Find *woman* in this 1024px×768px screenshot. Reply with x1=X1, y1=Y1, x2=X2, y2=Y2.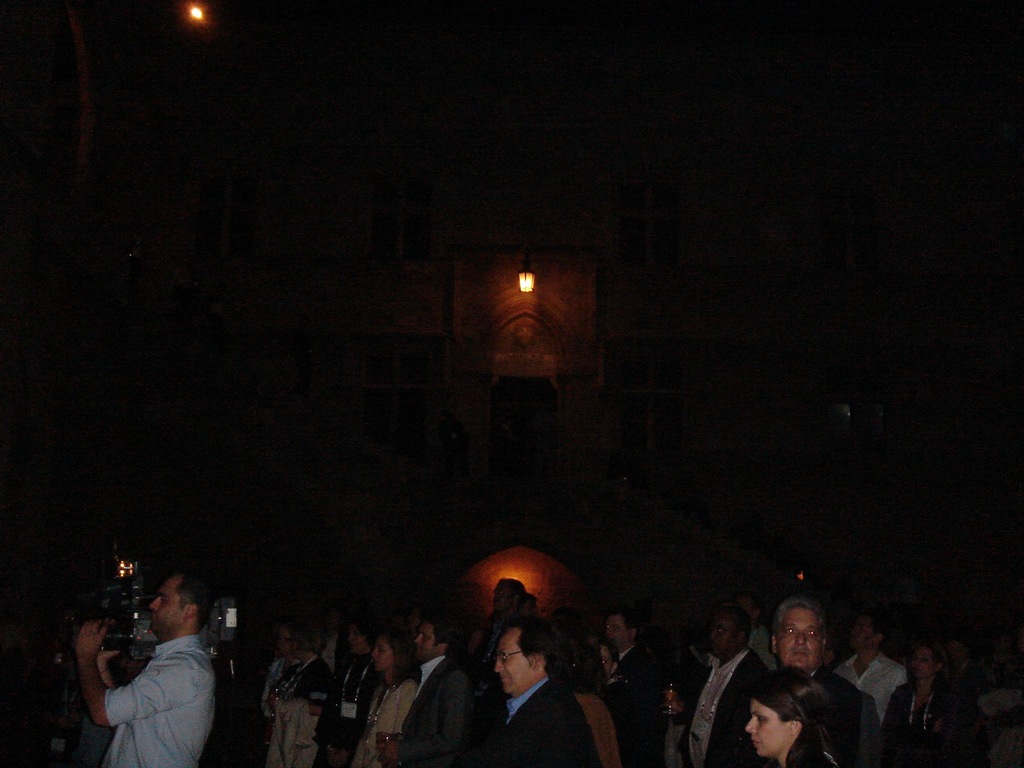
x1=271, y1=627, x2=342, y2=767.
